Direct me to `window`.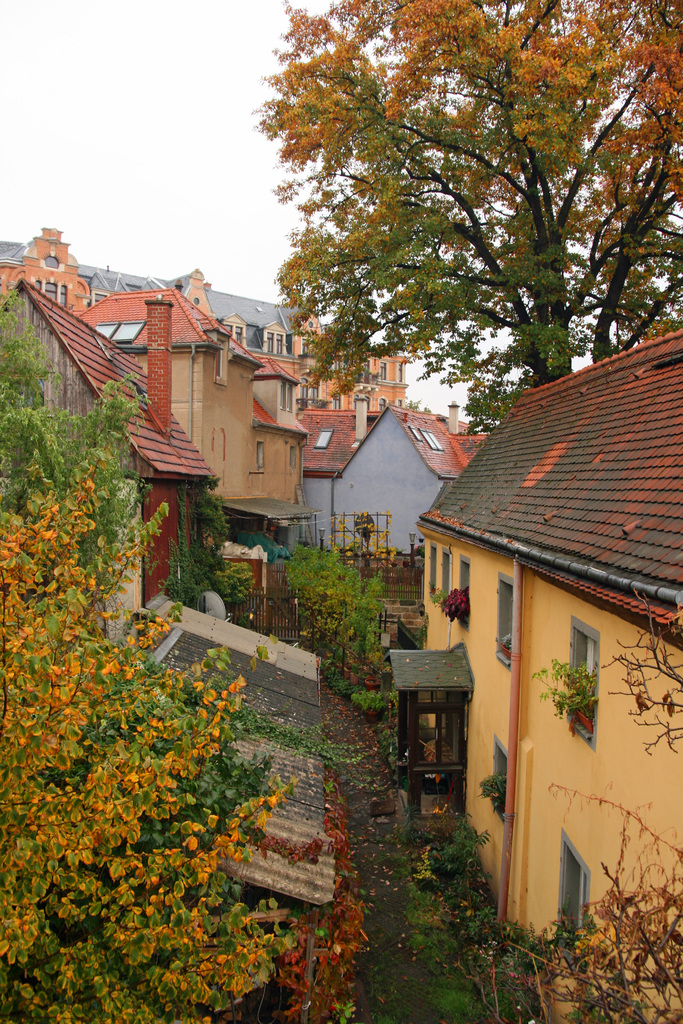
Direction: [x1=425, y1=541, x2=437, y2=593].
